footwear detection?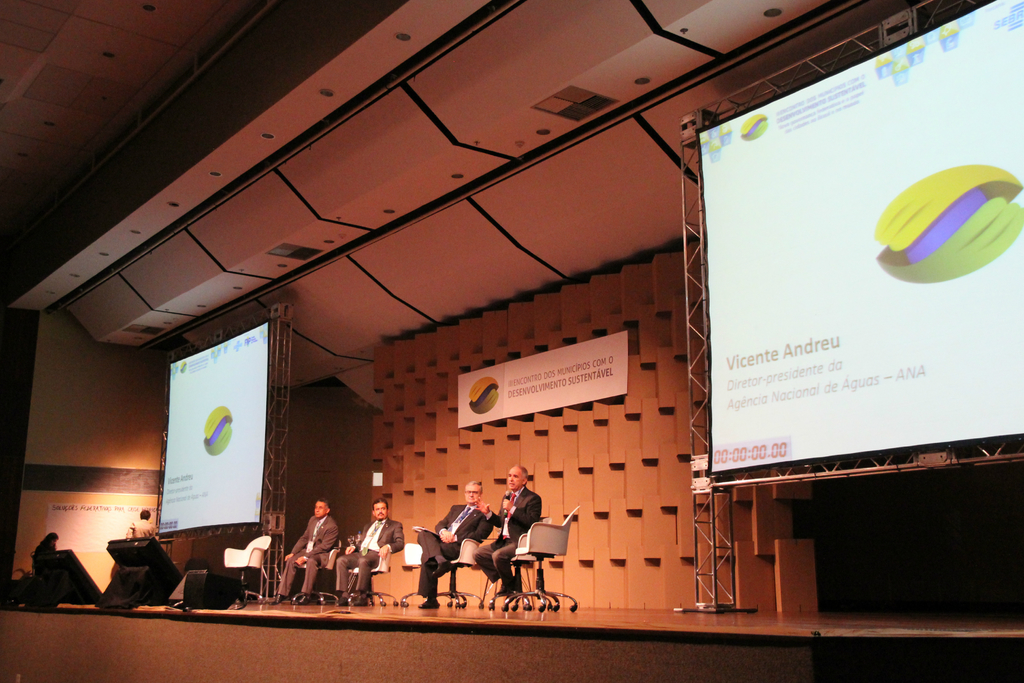
[left=434, top=561, right=454, bottom=577]
